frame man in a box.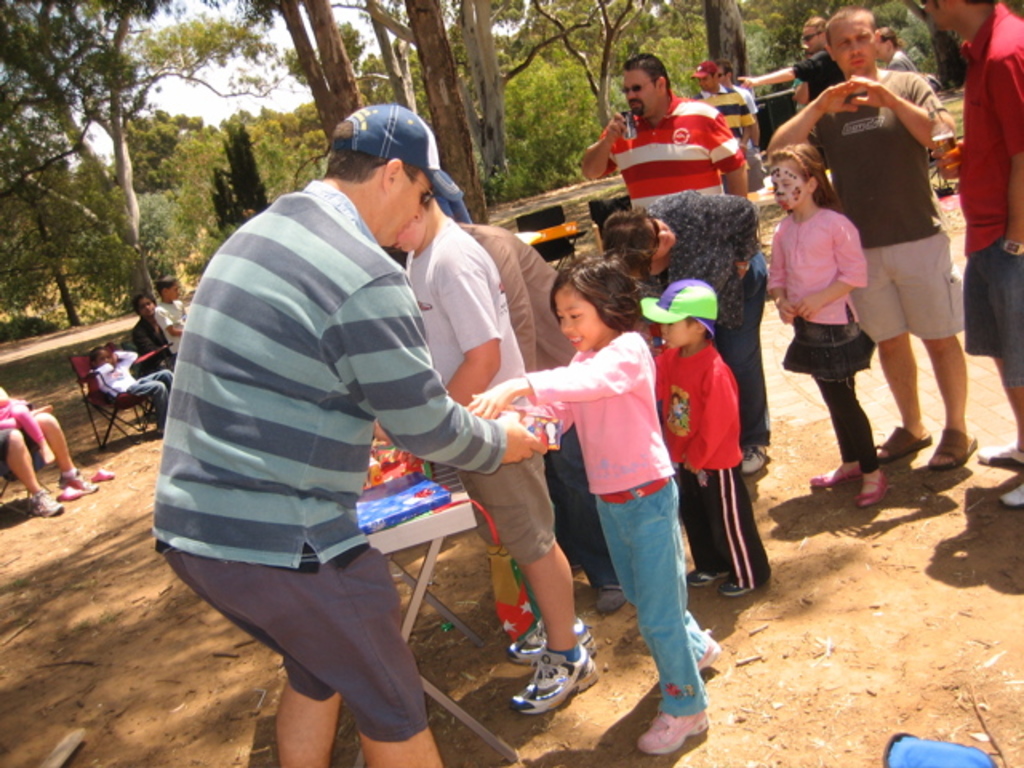
left=570, top=56, right=760, bottom=475.
